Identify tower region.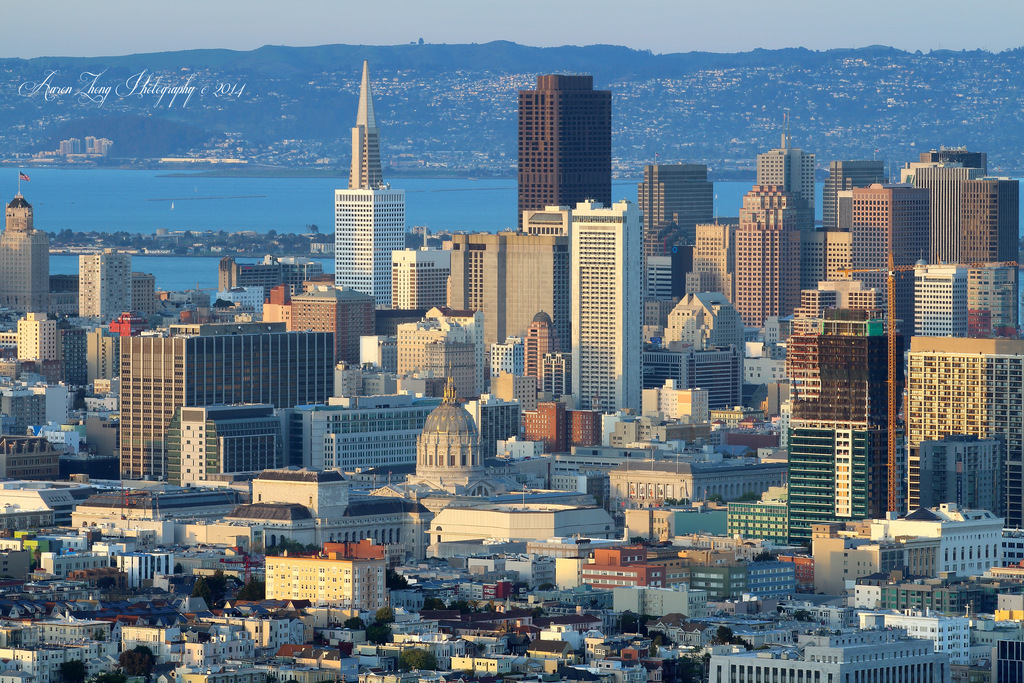
Region: locate(781, 305, 895, 559).
